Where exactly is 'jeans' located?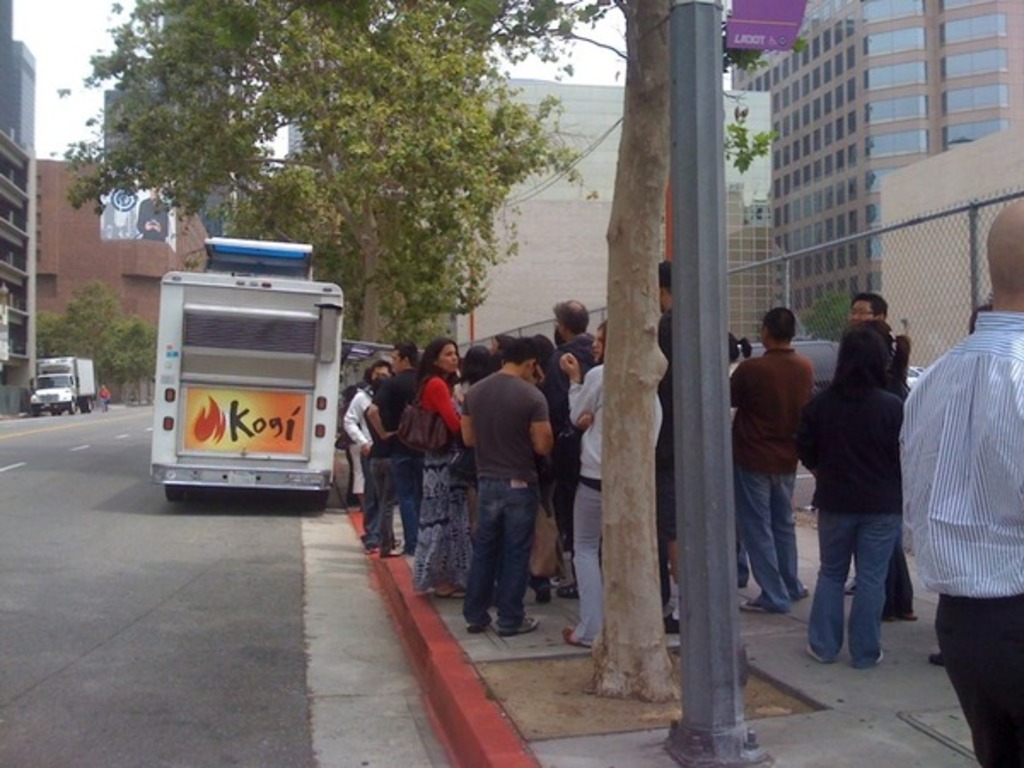
Its bounding box is region(469, 468, 527, 635).
